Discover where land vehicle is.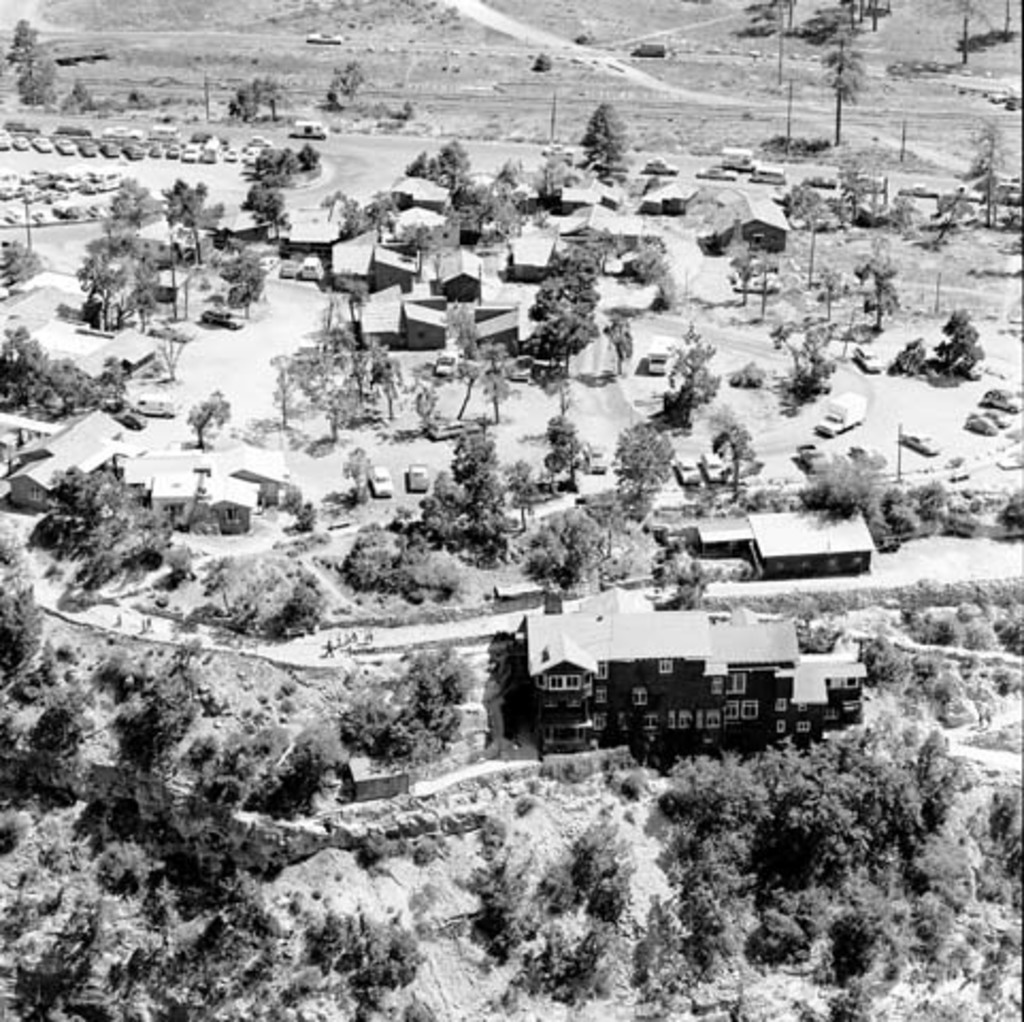
Discovered at 0, 179, 23, 202.
